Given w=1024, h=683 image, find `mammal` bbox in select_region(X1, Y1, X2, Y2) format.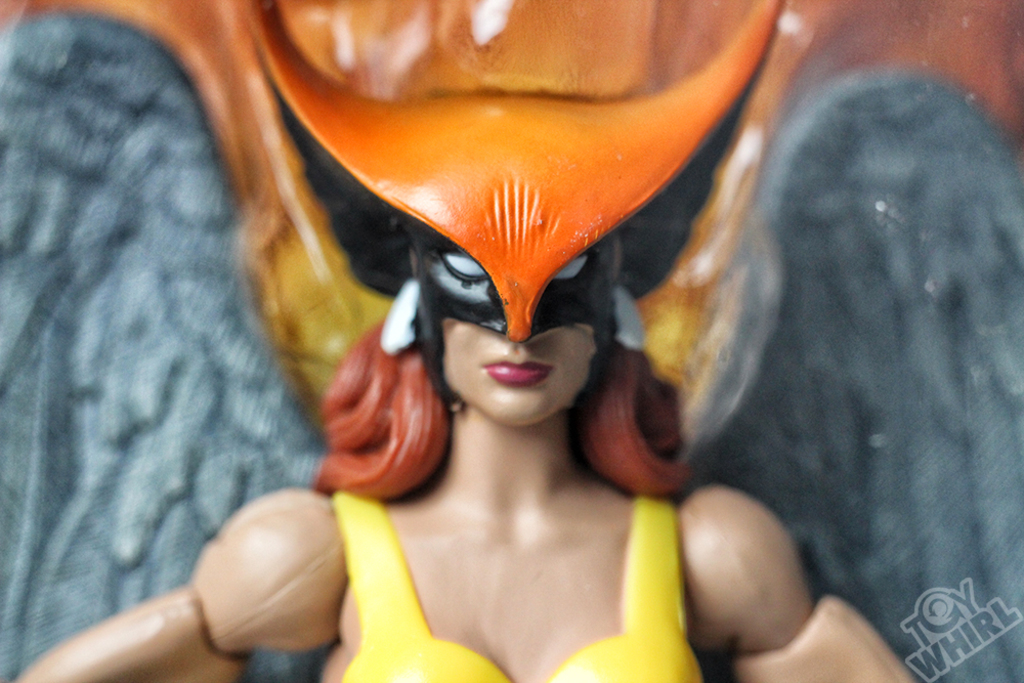
select_region(23, 0, 922, 682).
